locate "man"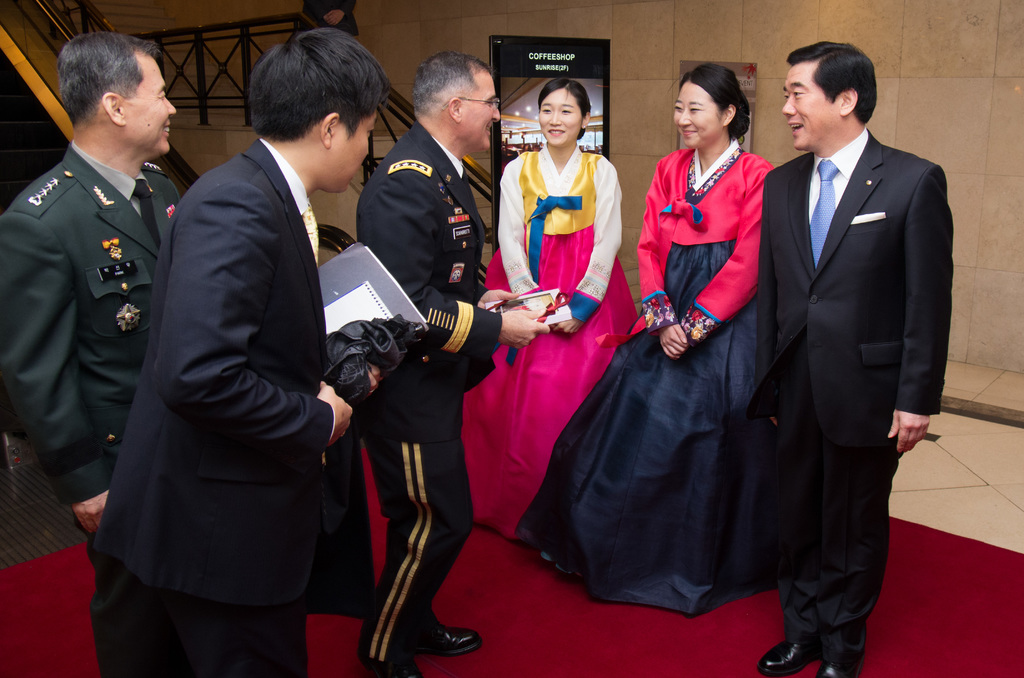
box=[93, 29, 390, 677]
